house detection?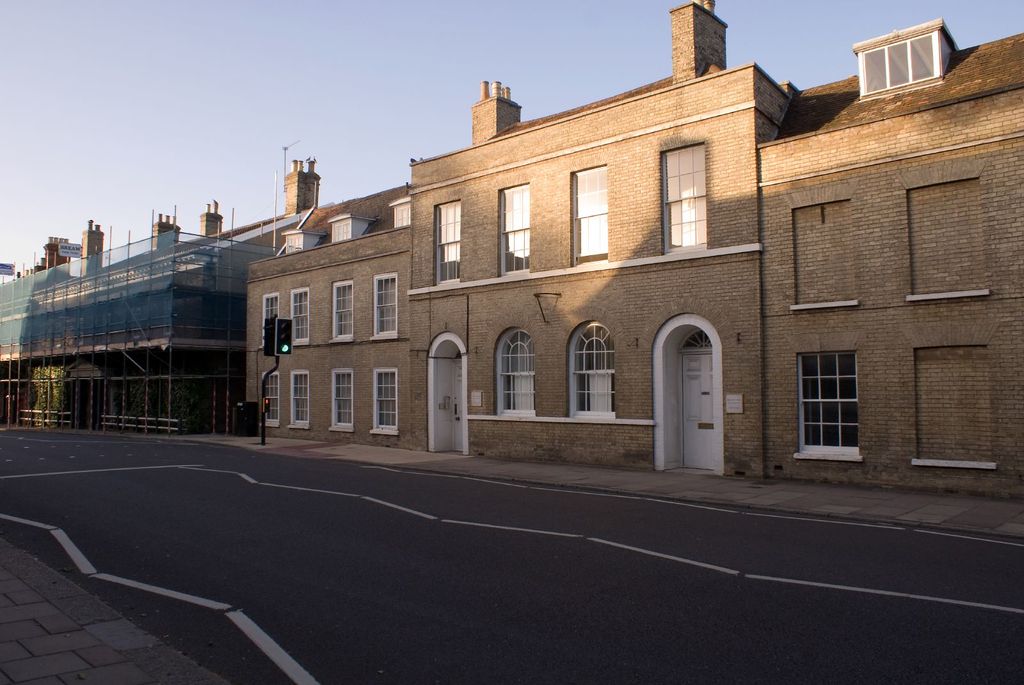
crop(255, 0, 1023, 485)
